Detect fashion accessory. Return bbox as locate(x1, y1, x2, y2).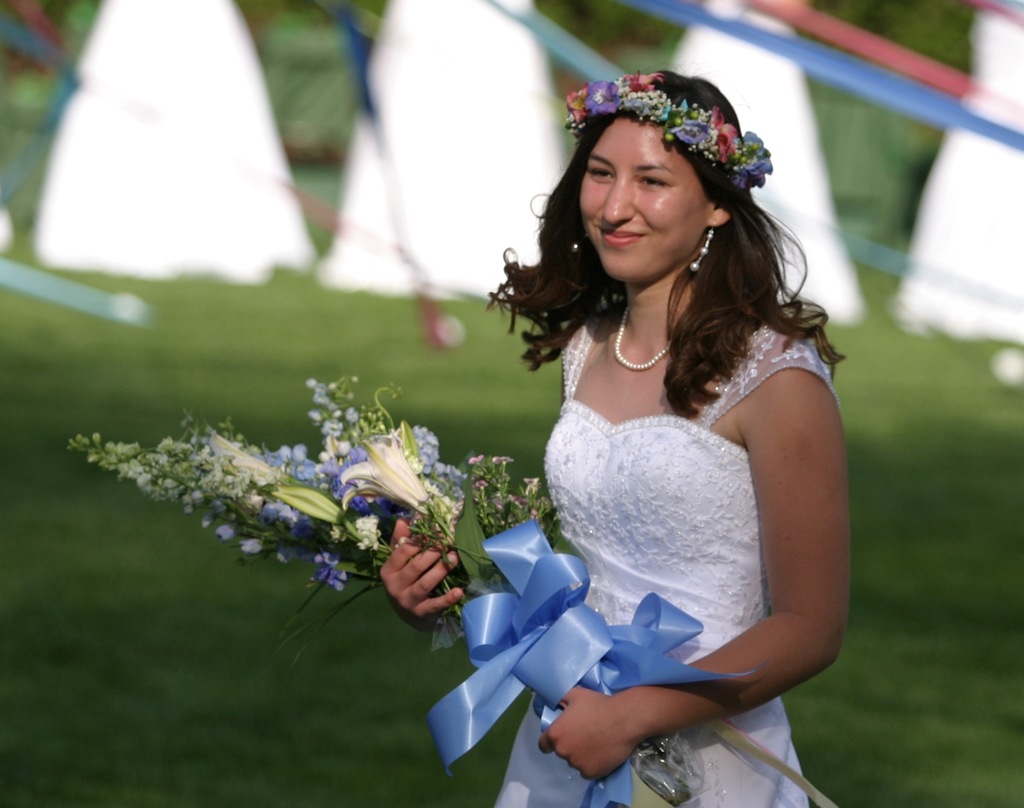
locate(564, 68, 775, 189).
